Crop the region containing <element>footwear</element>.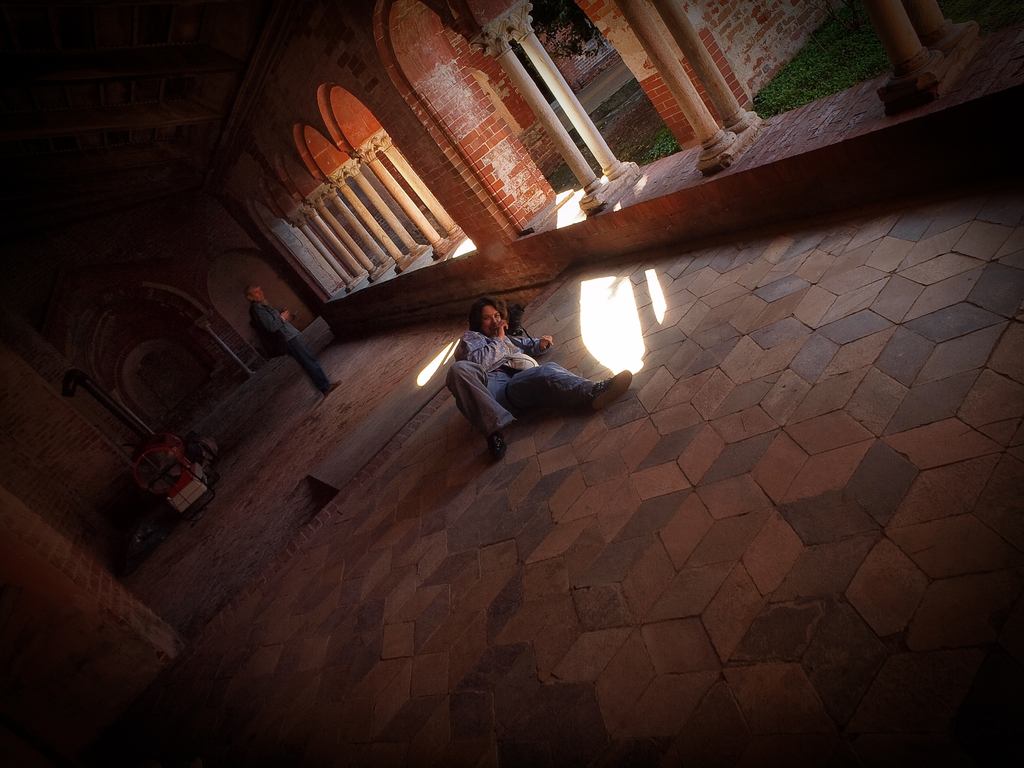
Crop region: [486,432,509,464].
